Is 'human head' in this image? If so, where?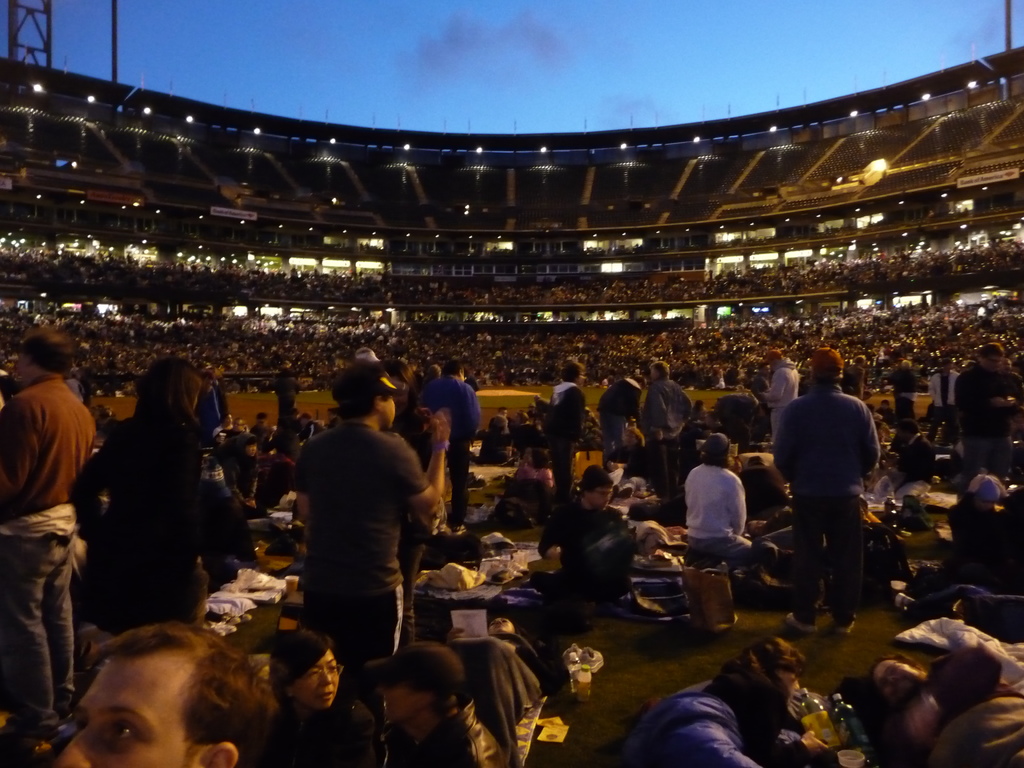
Yes, at x1=248, y1=649, x2=334, y2=732.
